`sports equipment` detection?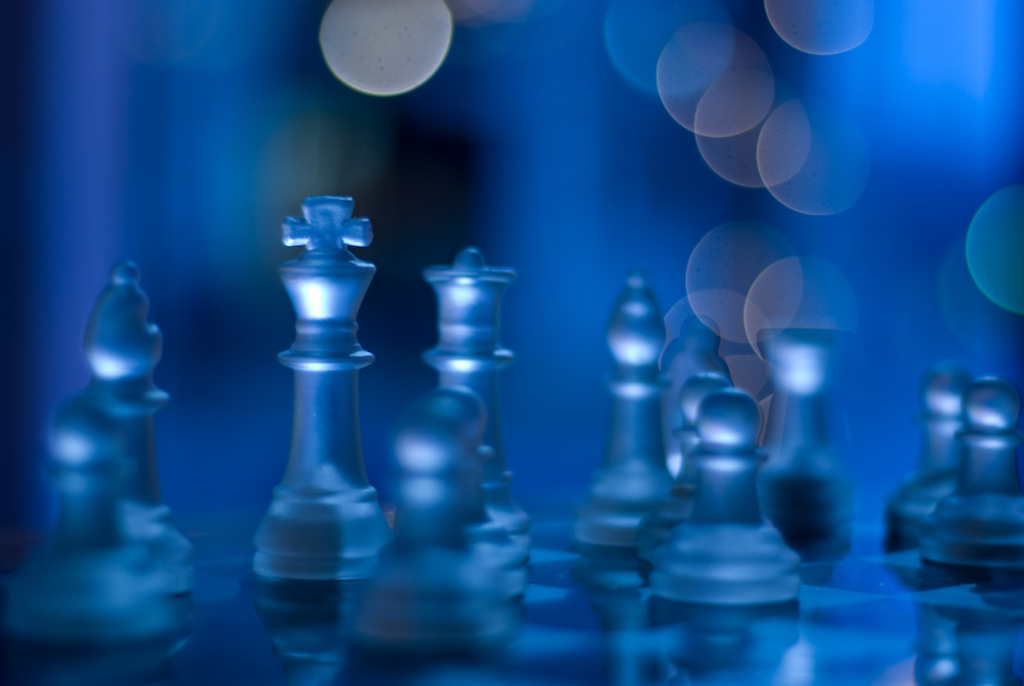
420/246/531/562
